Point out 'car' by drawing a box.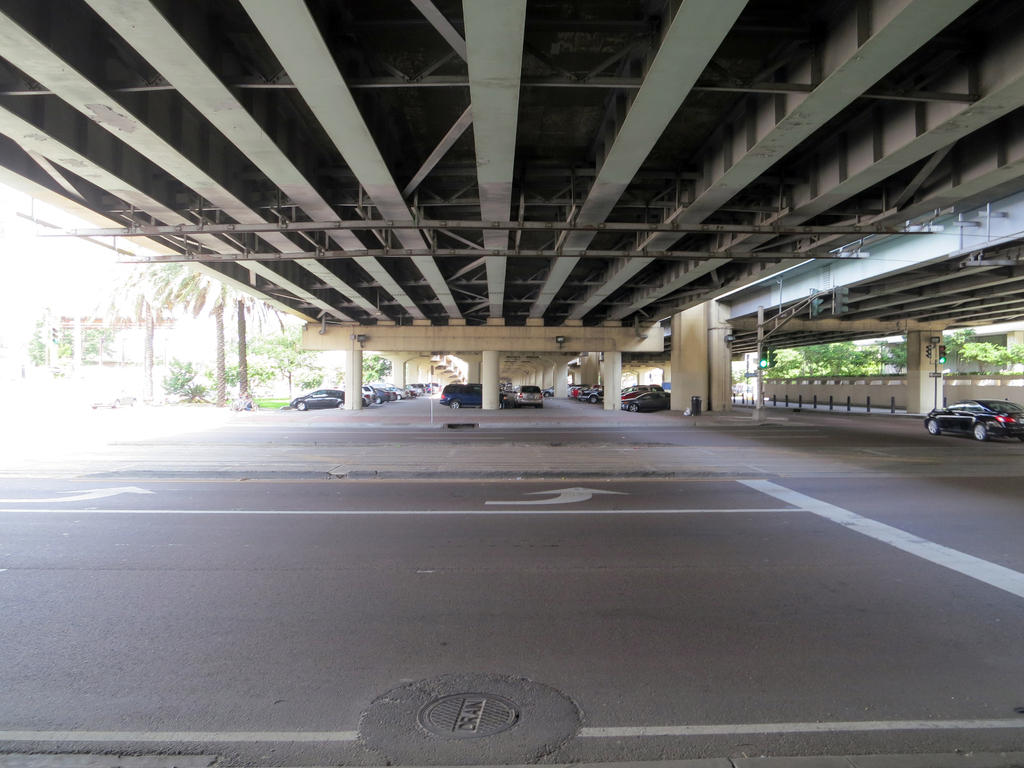
445 387 487 409.
